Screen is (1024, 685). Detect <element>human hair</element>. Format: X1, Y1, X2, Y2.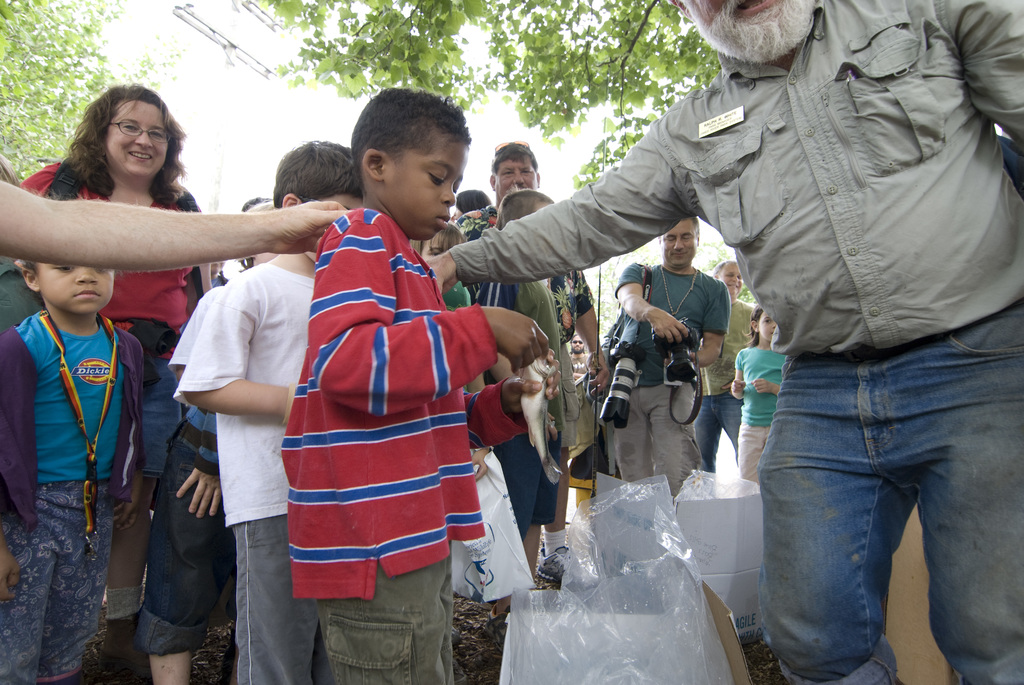
453, 187, 491, 215.
